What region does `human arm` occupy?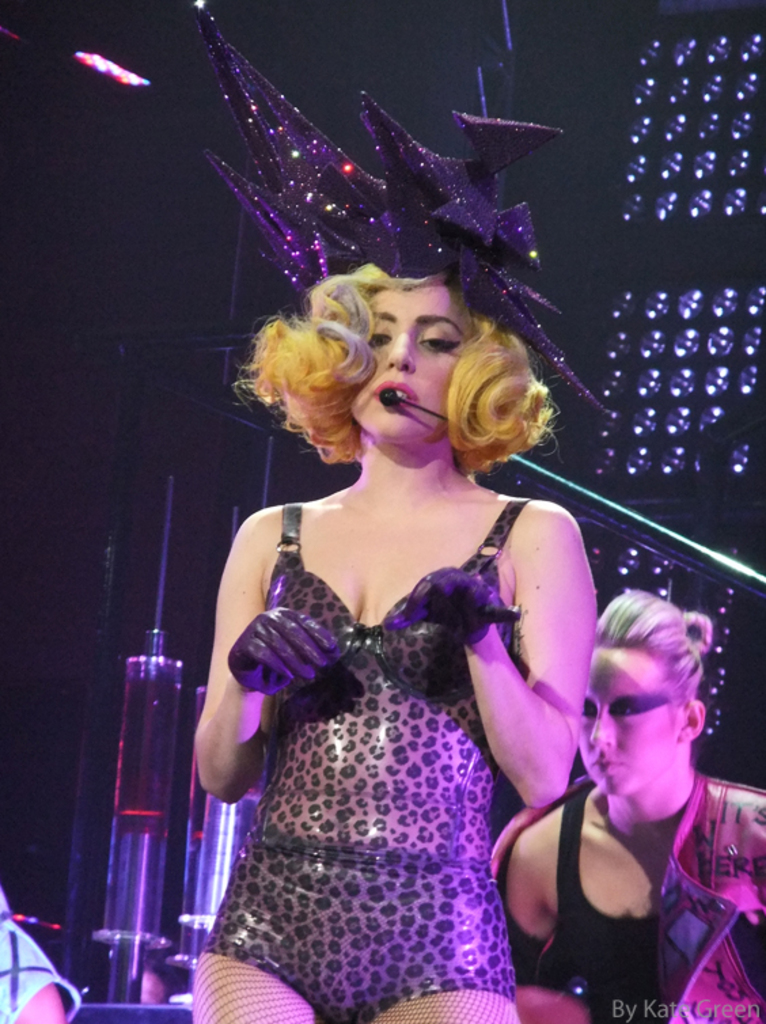
[185, 508, 335, 819].
